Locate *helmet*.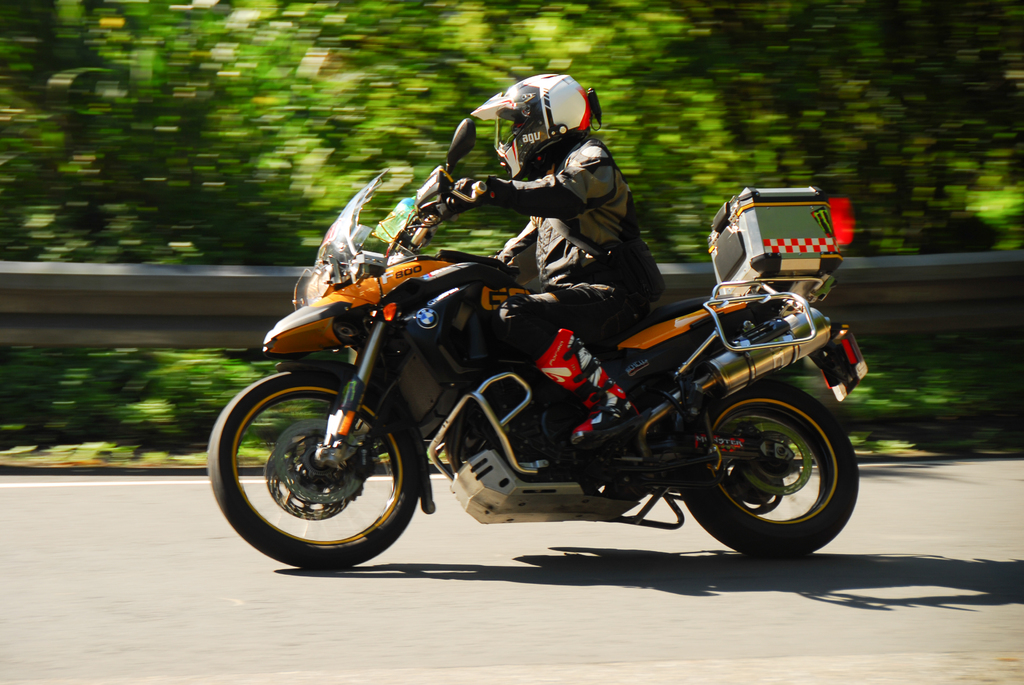
Bounding box: bbox=[471, 70, 604, 182].
